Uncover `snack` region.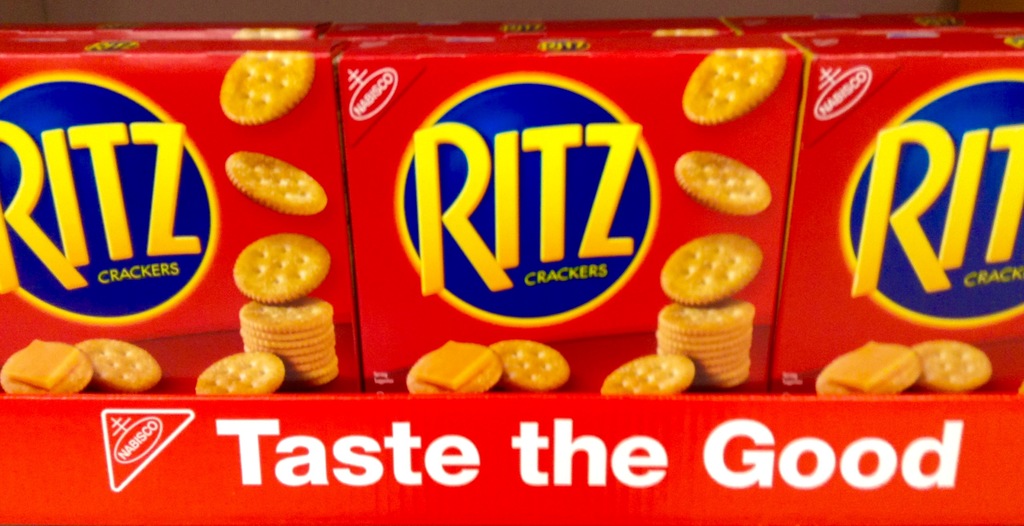
Uncovered: pyautogui.locateOnScreen(218, 47, 319, 124).
